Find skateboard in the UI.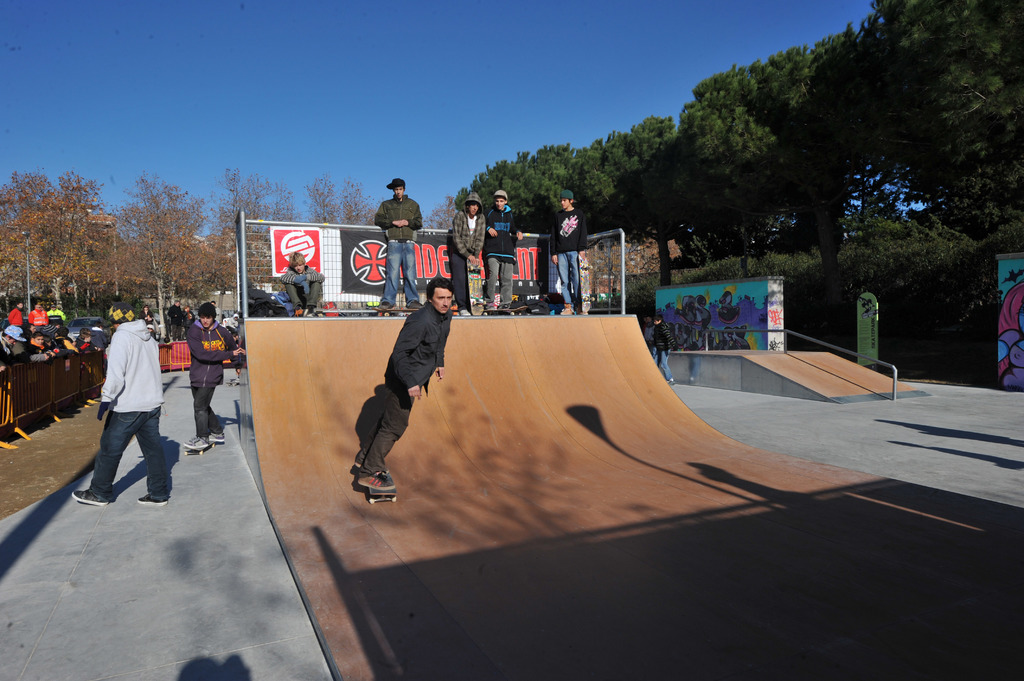
UI element at bbox=[374, 303, 426, 318].
